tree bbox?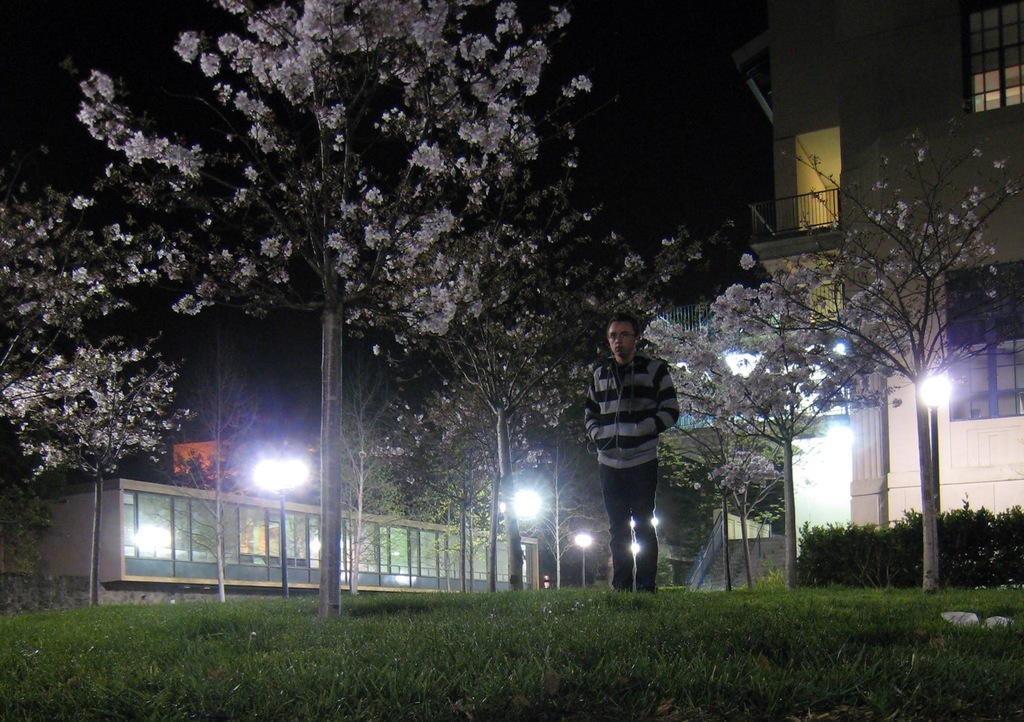
region(40, 0, 604, 618)
